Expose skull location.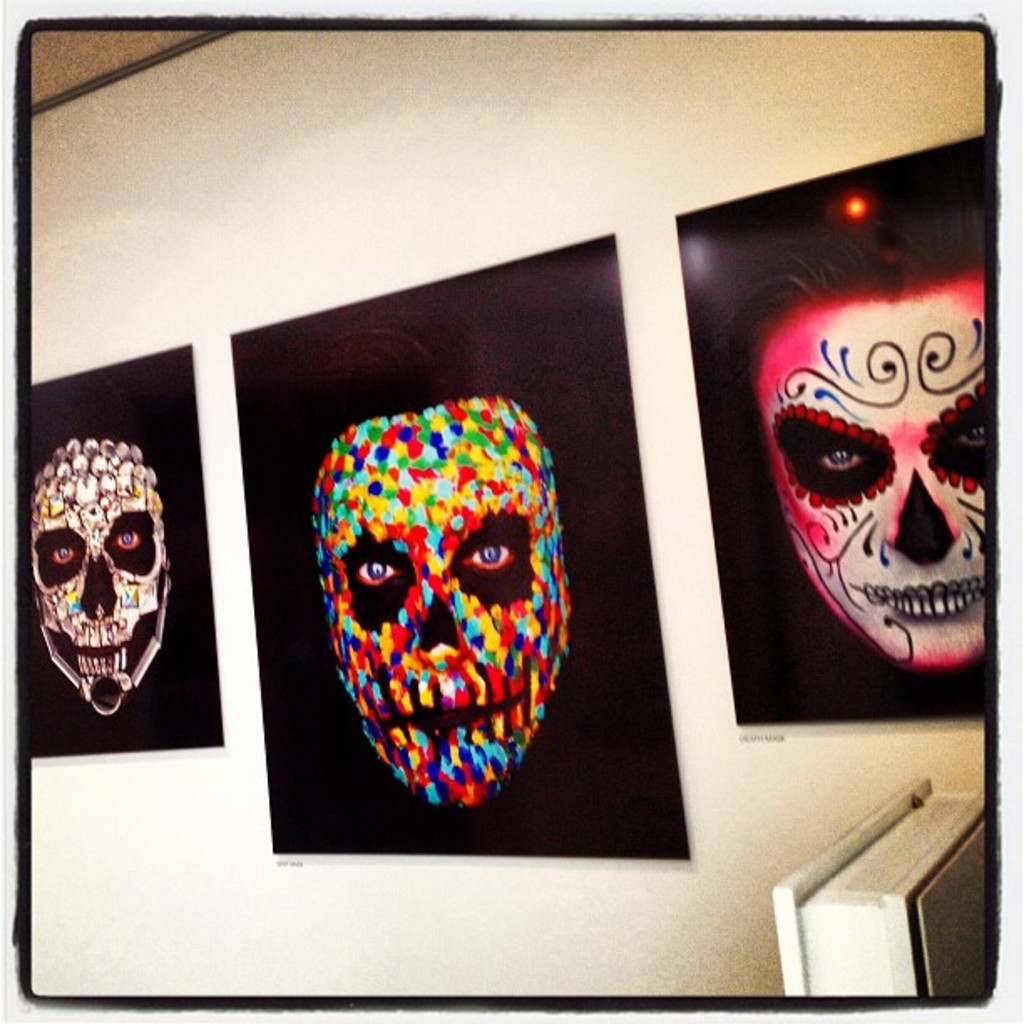
Exposed at 294 418 576 822.
